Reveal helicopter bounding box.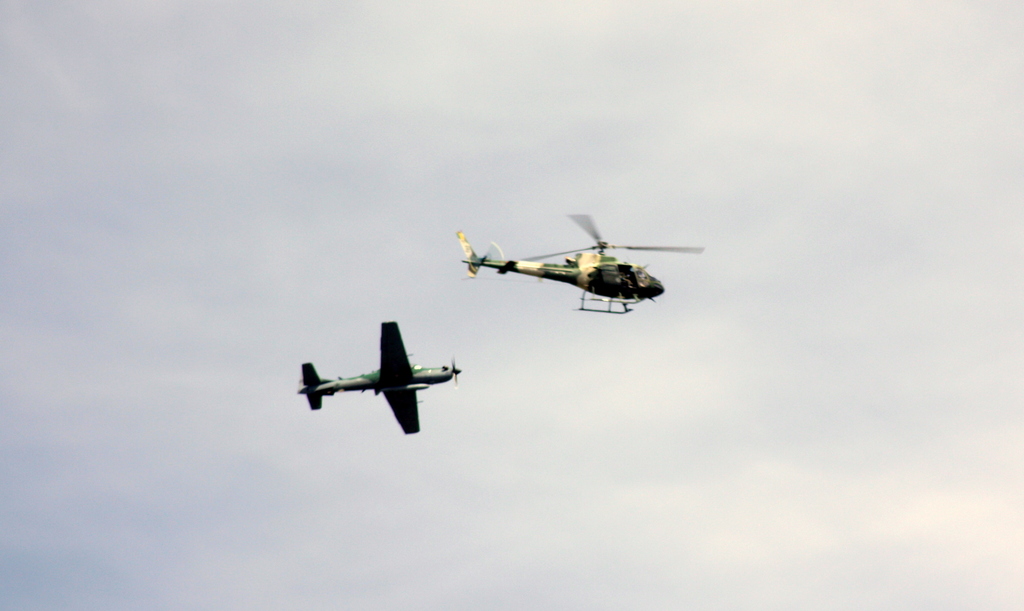
Revealed: crop(450, 214, 705, 318).
